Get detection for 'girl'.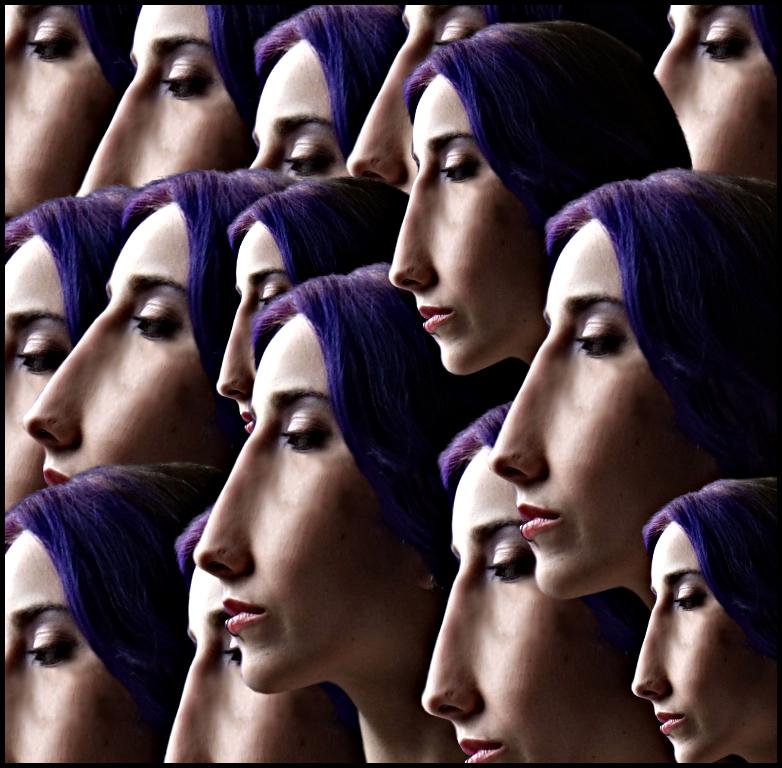
Detection: {"x1": 25, "y1": 166, "x2": 276, "y2": 457}.
